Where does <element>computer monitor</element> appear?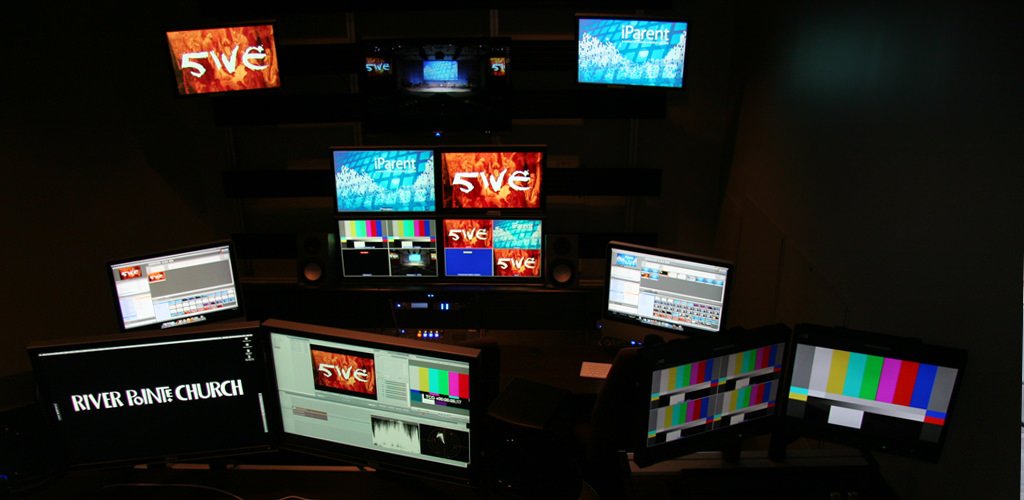
Appears at <bbox>327, 138, 571, 316</bbox>.
